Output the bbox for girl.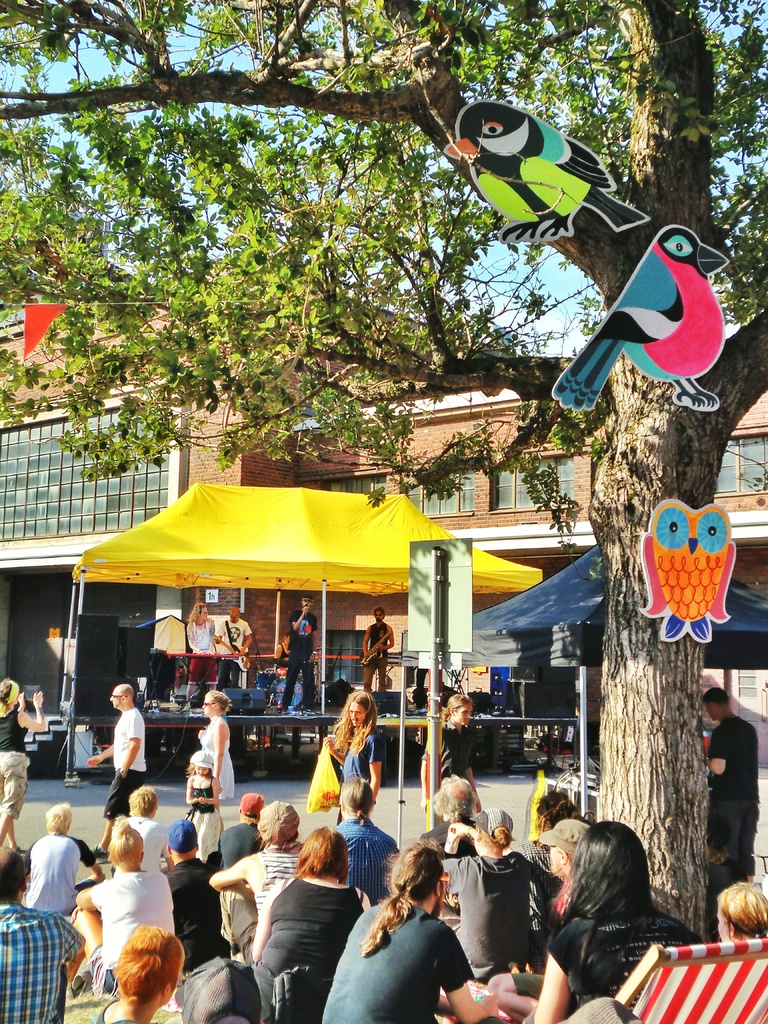
Rect(430, 698, 492, 809).
